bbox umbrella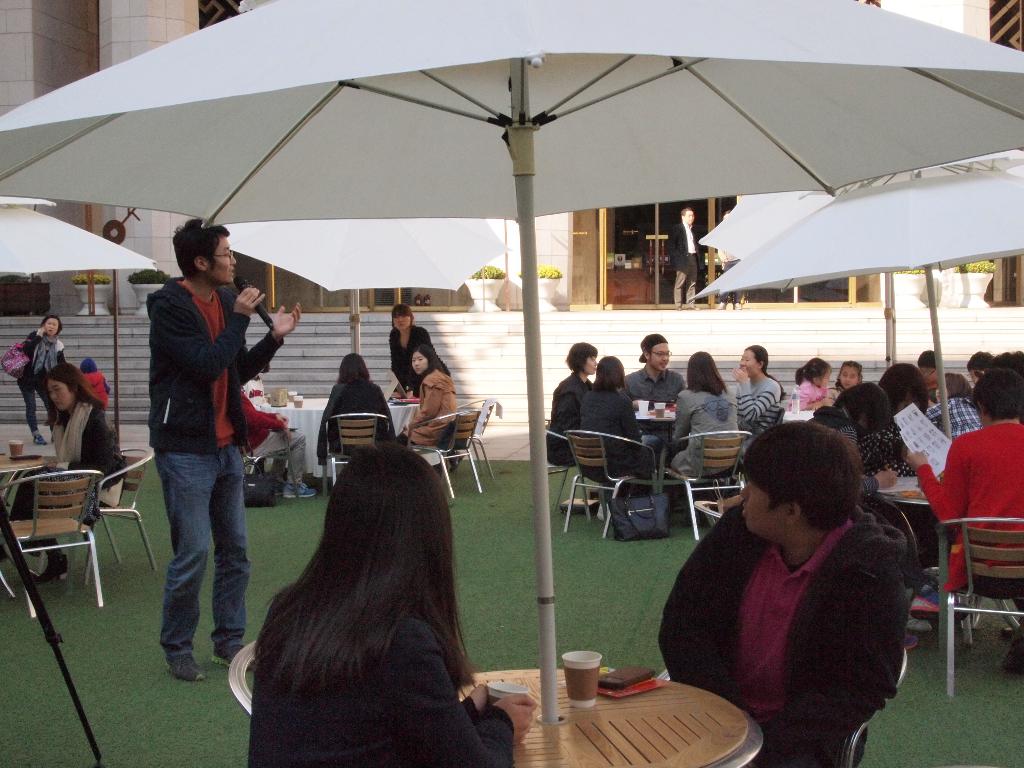
[700,157,1020,369]
